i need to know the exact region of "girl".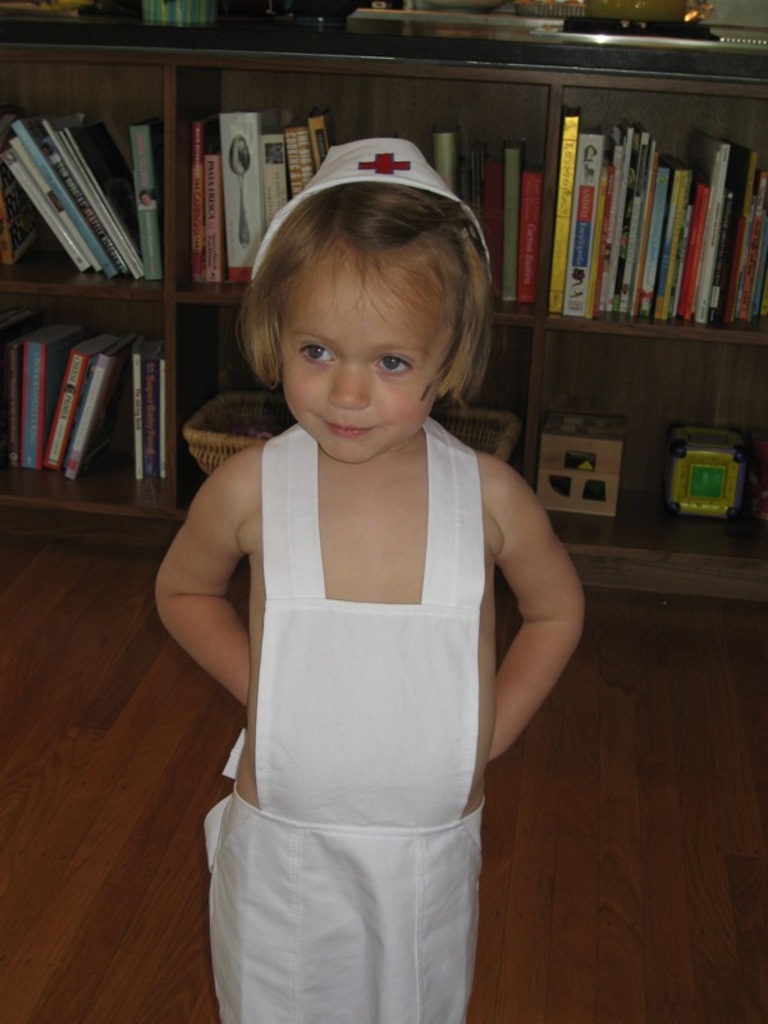
Region: 152,140,582,1023.
